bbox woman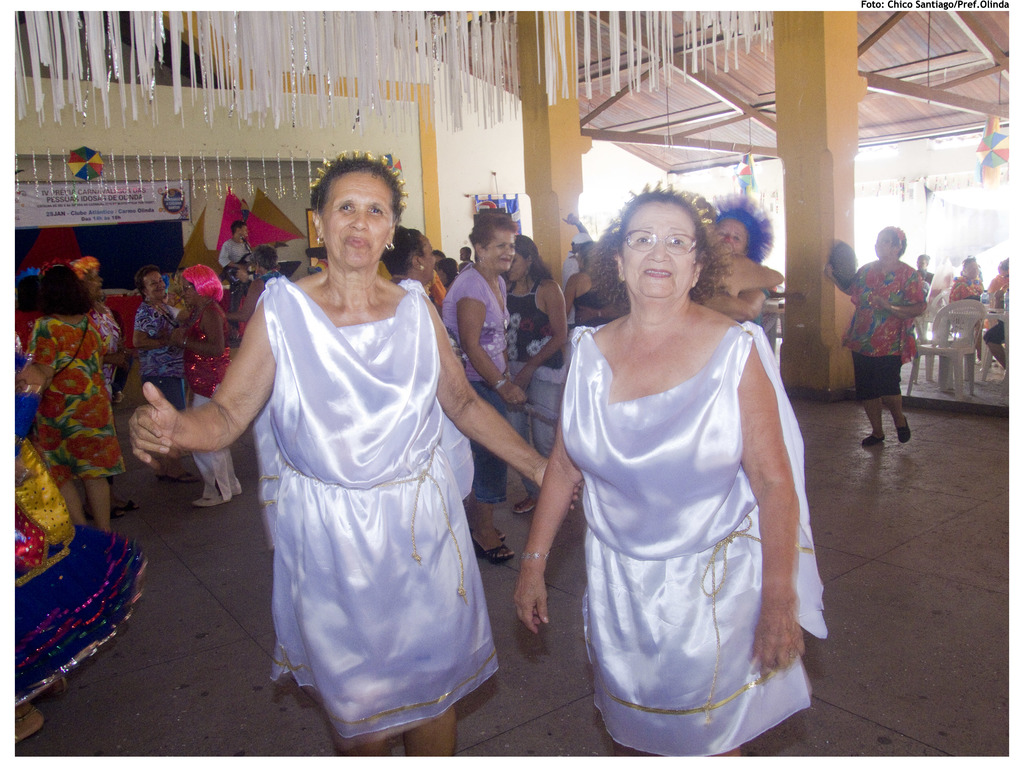
bbox=(7, 402, 154, 749)
